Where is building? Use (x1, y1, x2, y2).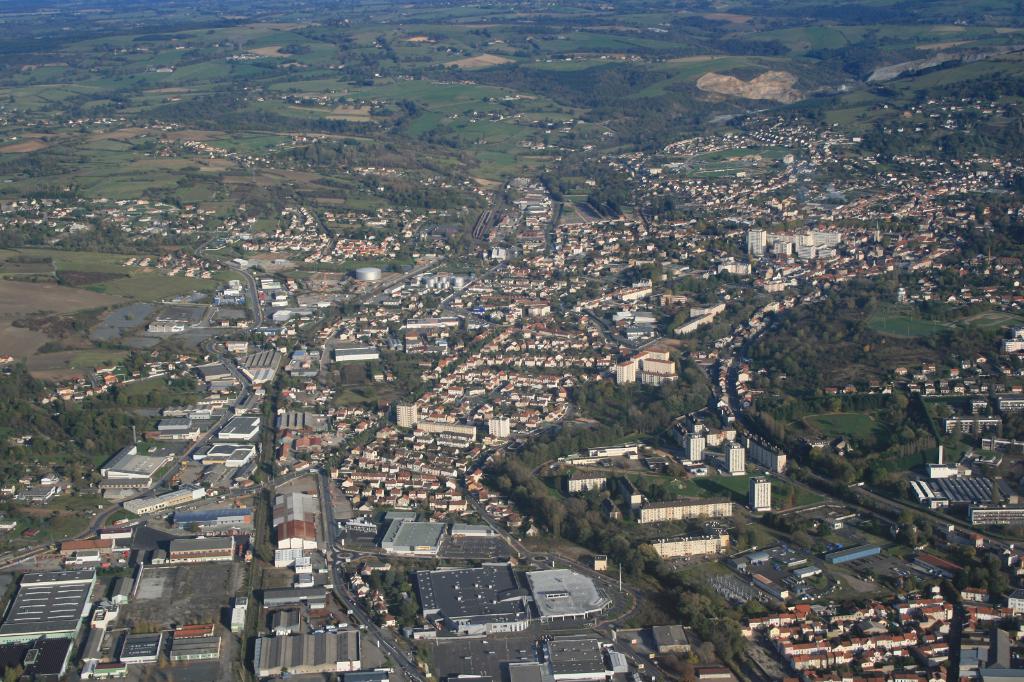
(764, 281, 783, 295).
